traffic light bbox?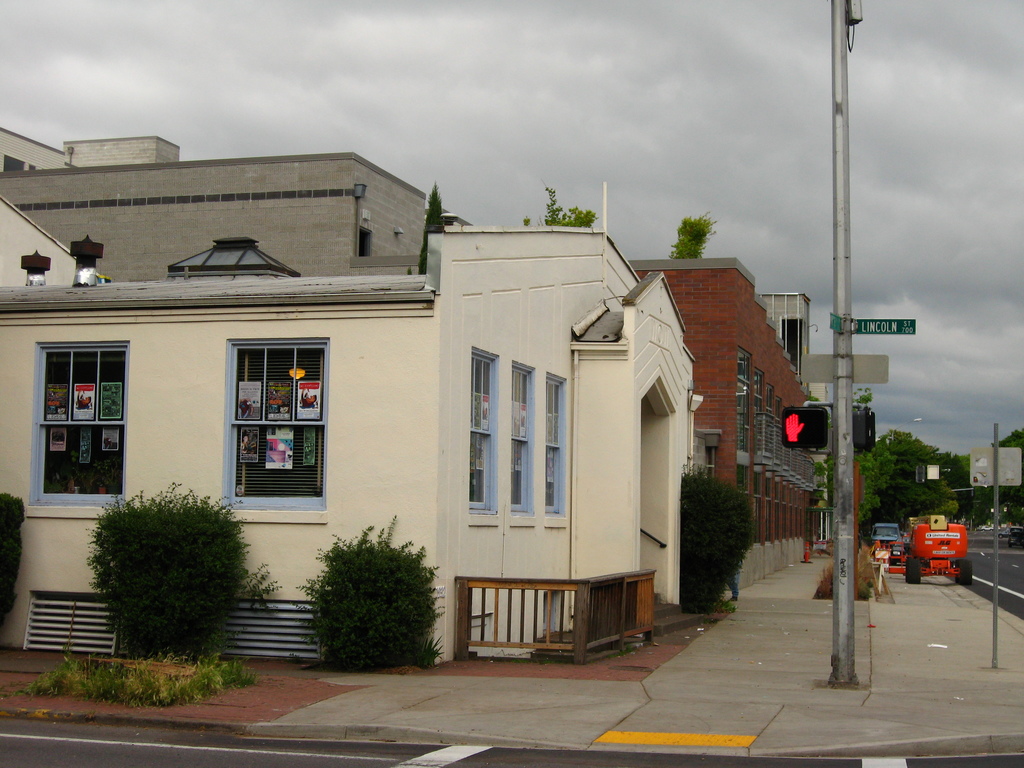
crop(783, 408, 828, 448)
